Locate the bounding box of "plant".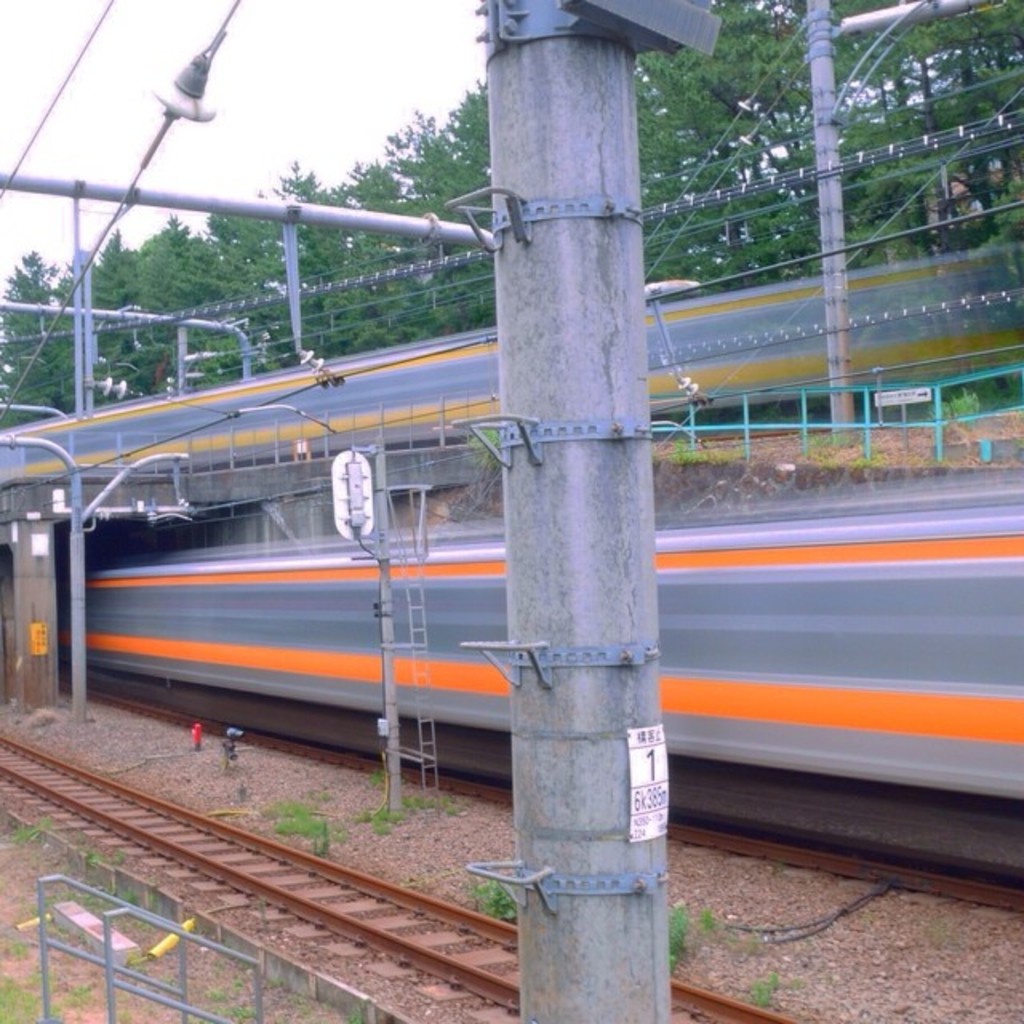
Bounding box: detection(749, 954, 771, 1018).
